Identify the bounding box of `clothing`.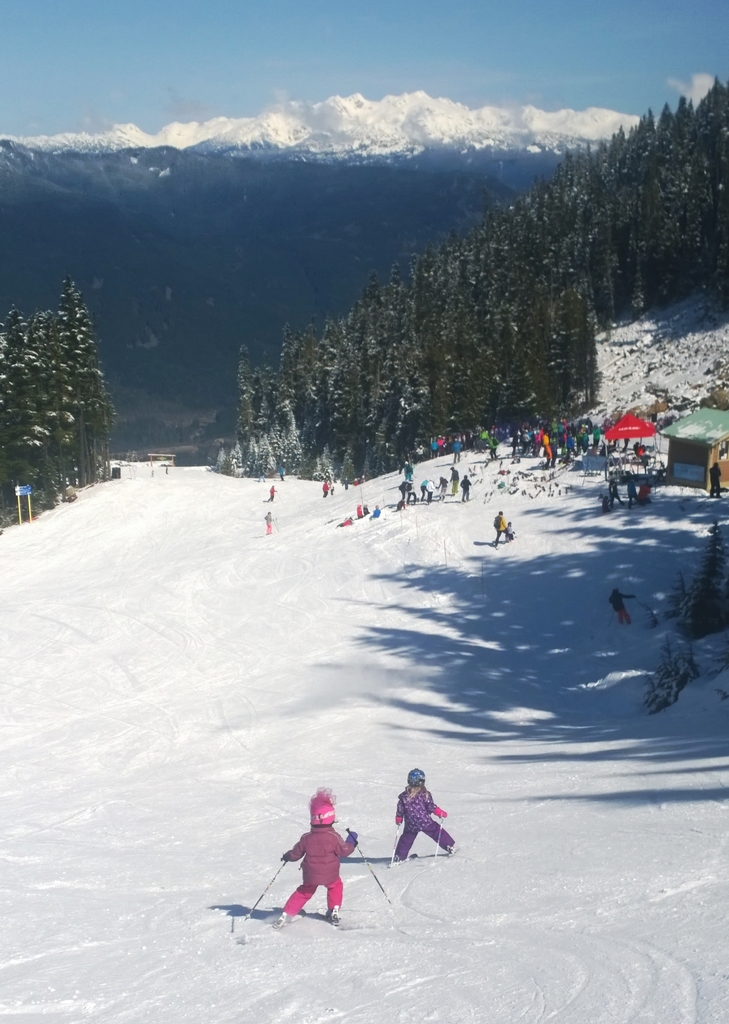
420 478 427 502.
